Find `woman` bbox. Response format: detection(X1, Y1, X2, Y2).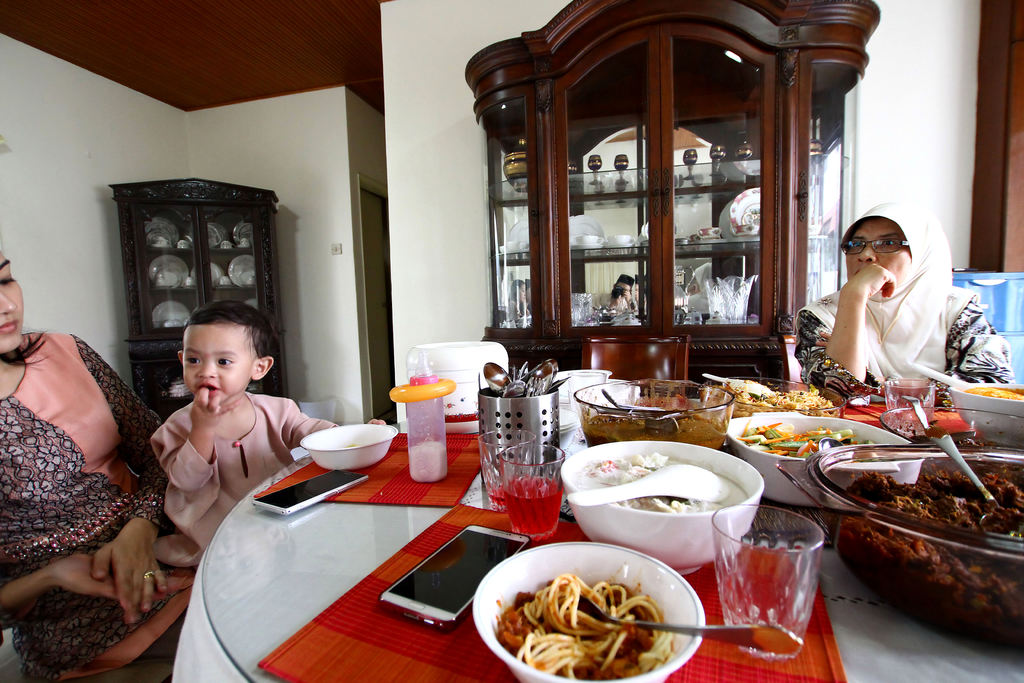
detection(826, 201, 961, 405).
